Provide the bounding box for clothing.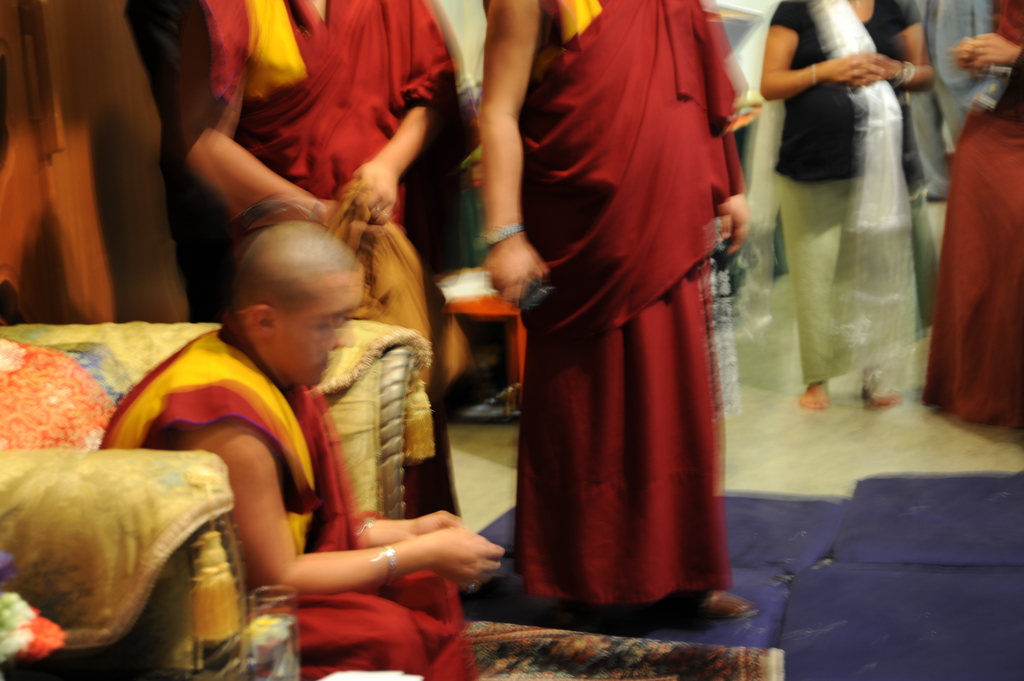
bbox=[85, 318, 447, 669].
